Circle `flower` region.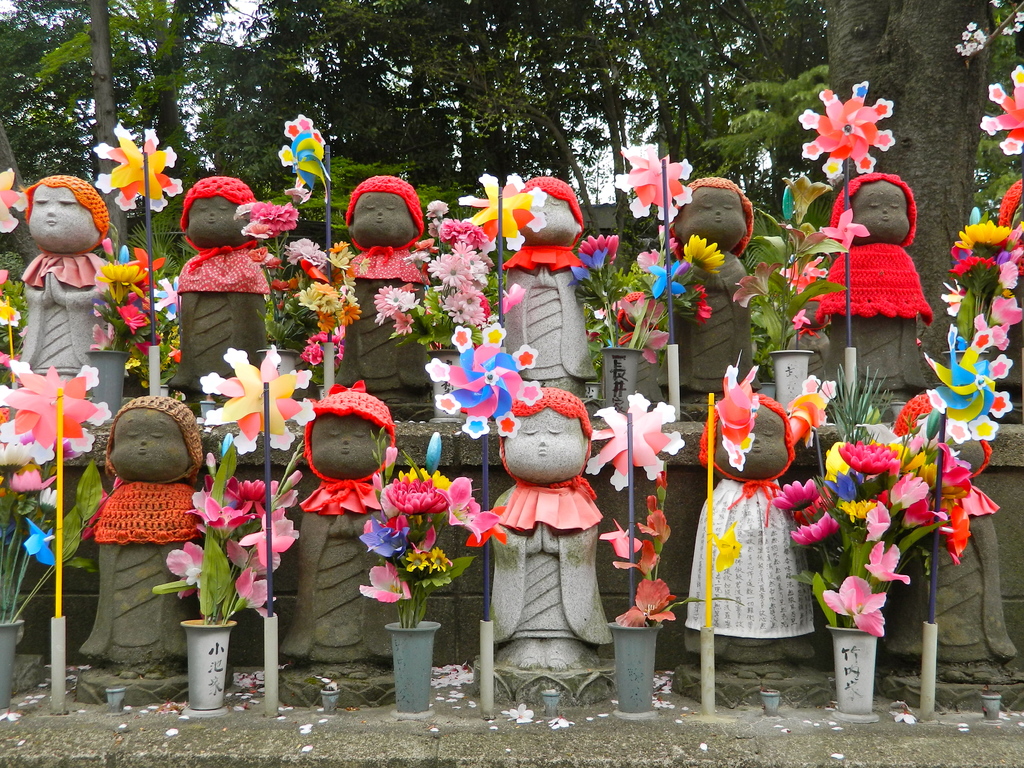
Region: bbox(925, 326, 1012, 441).
